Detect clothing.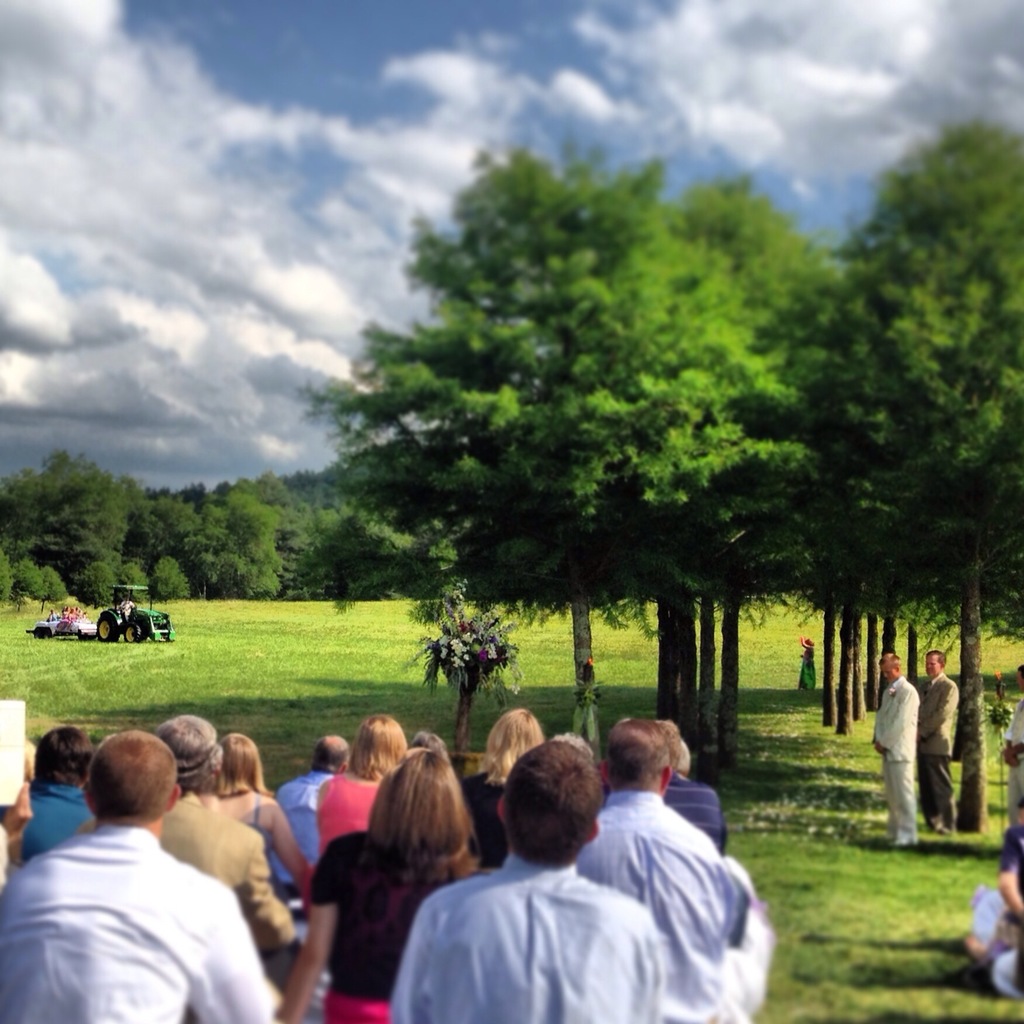
Detected at left=920, top=669, right=962, bottom=827.
